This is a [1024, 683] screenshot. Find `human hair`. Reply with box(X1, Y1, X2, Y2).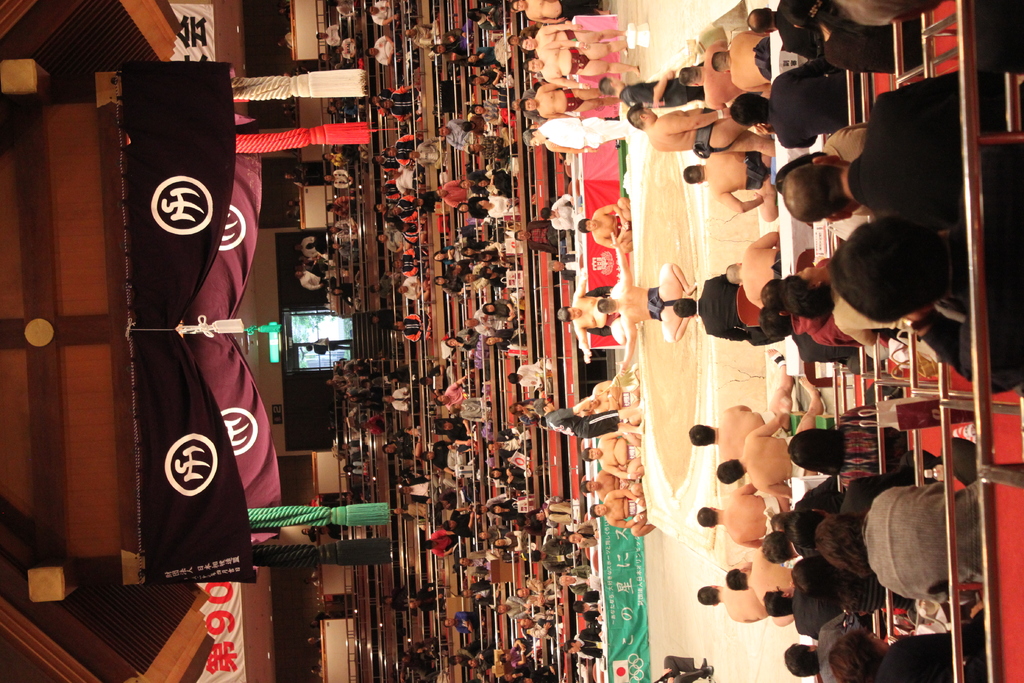
box(506, 372, 516, 385).
